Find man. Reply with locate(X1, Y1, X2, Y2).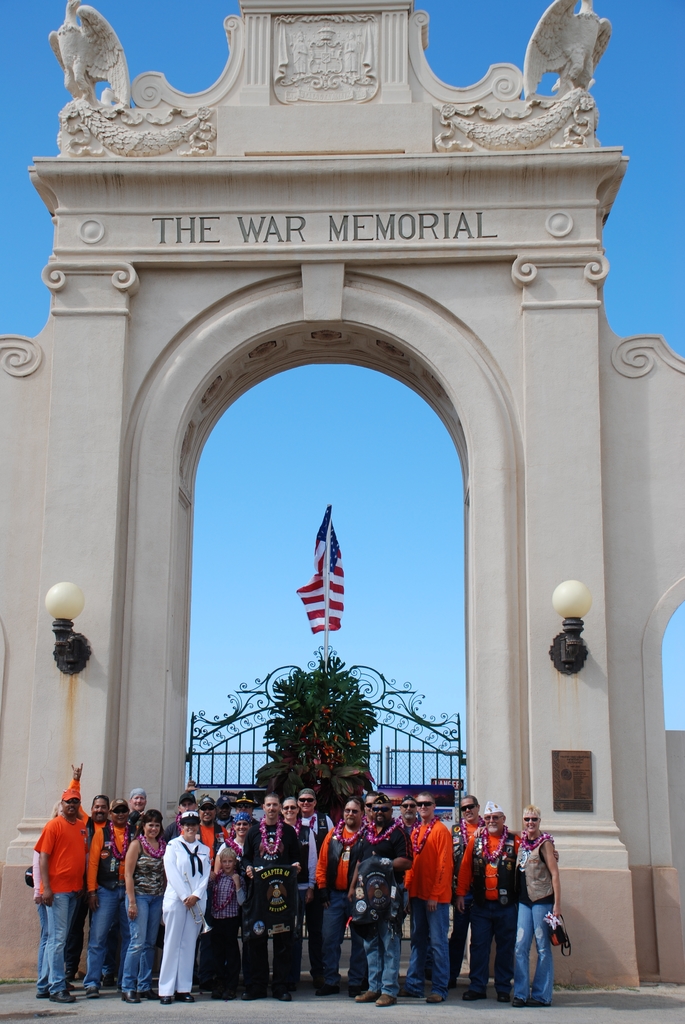
locate(56, 754, 109, 988).
